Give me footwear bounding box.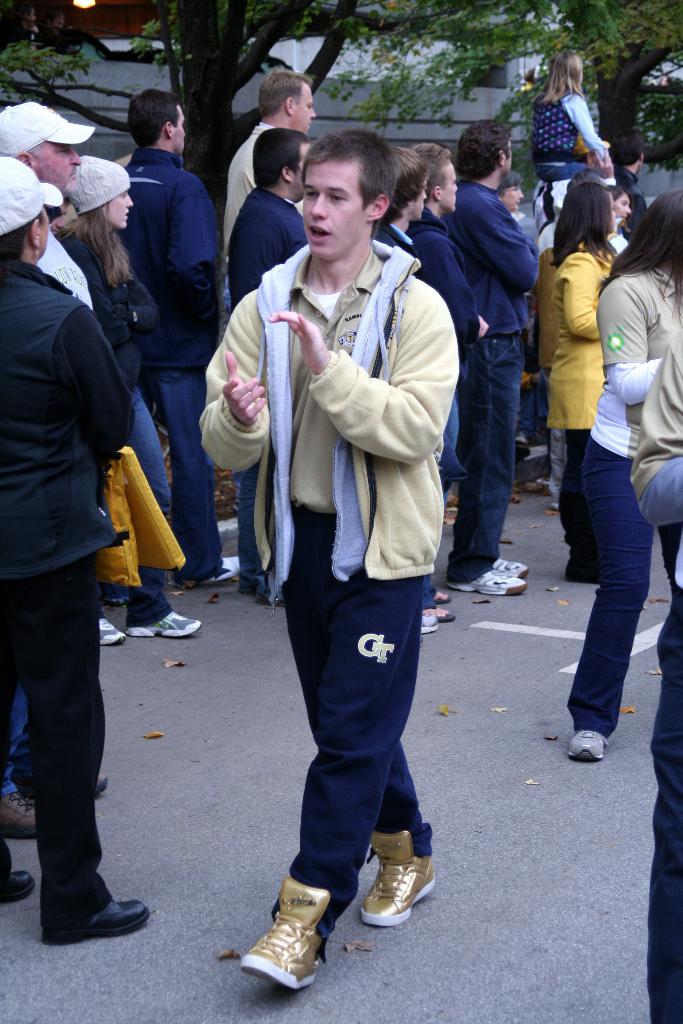
[x1=446, y1=561, x2=523, y2=597].
